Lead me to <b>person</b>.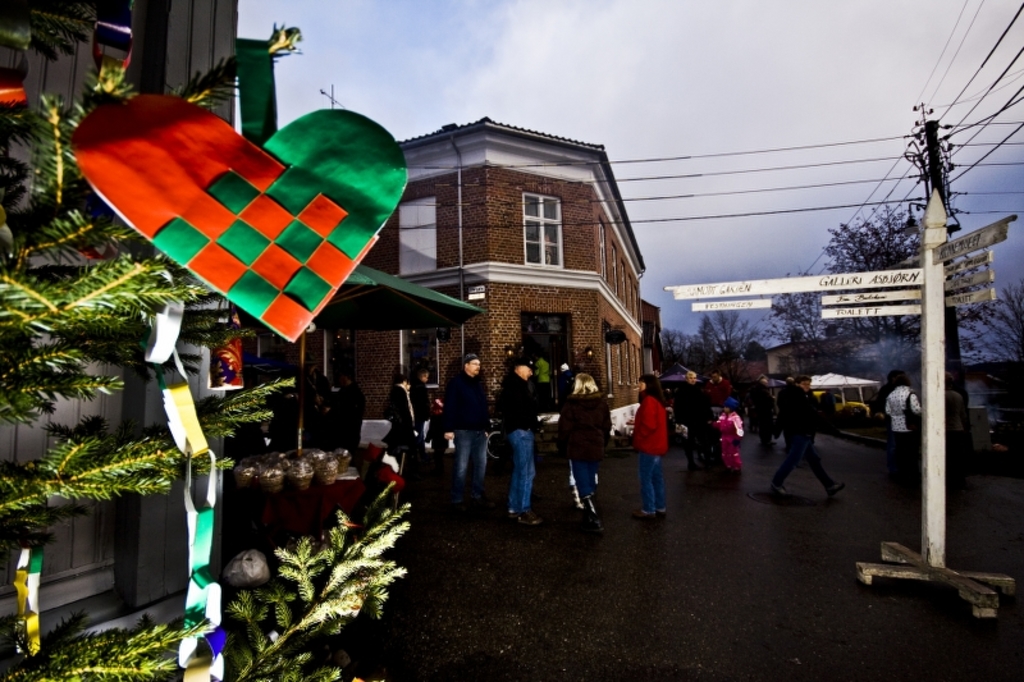
Lead to region(942, 367, 973, 482).
